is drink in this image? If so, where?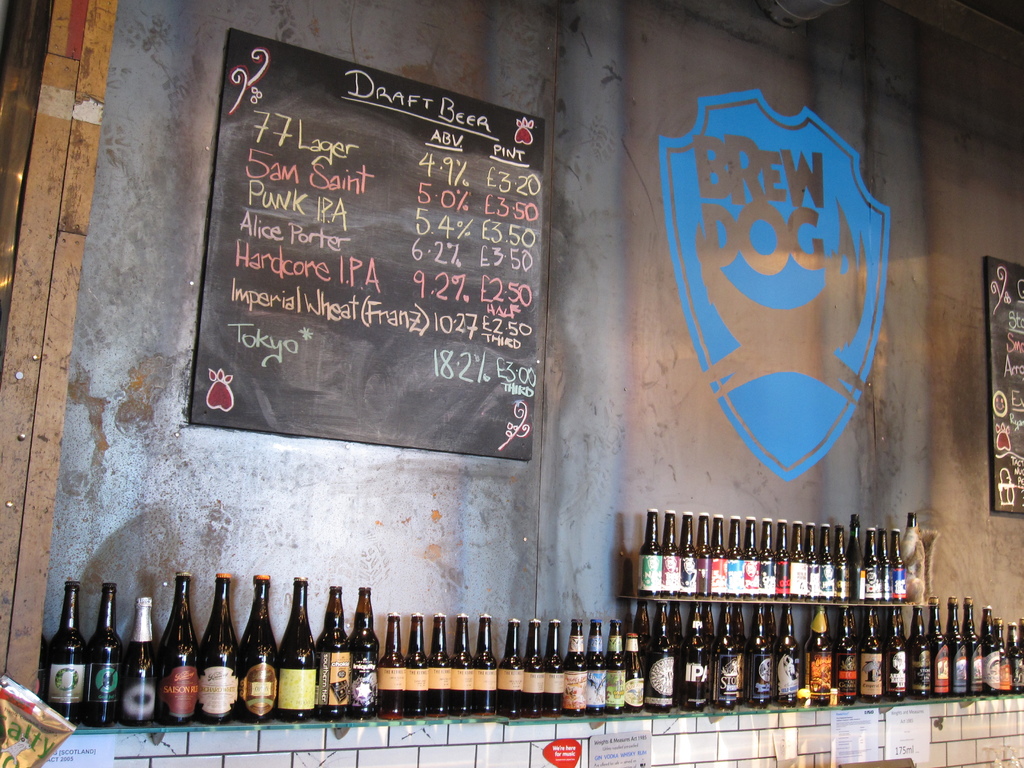
Yes, at {"x1": 890, "y1": 513, "x2": 911, "y2": 607}.
